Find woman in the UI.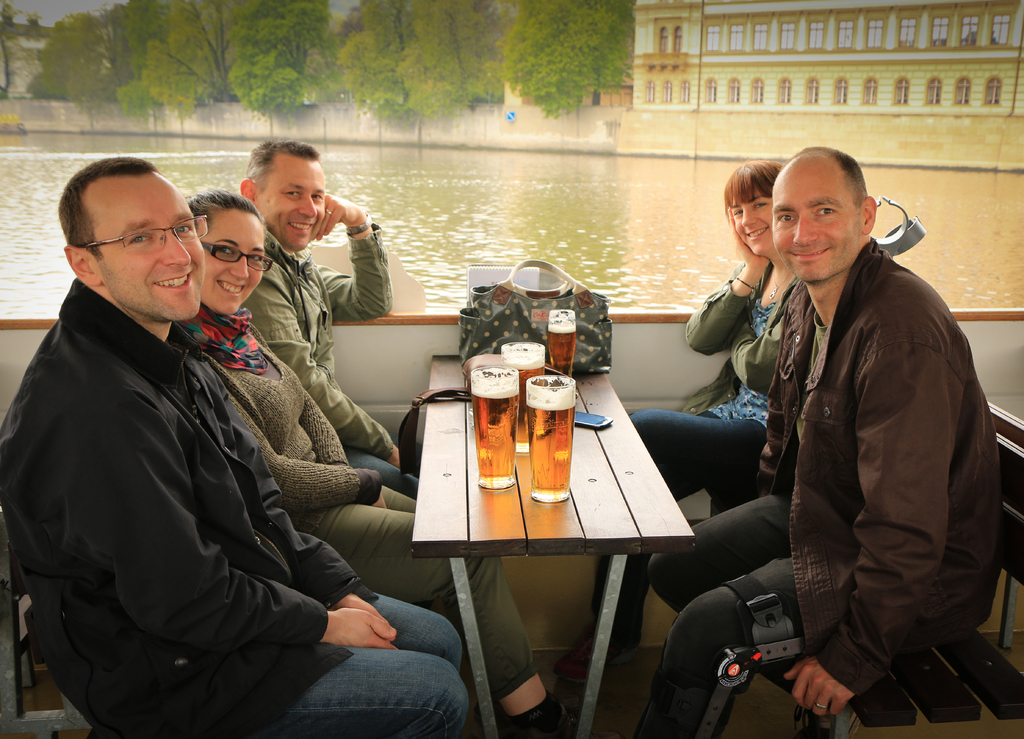
UI element at [left=550, top=169, right=797, bottom=681].
